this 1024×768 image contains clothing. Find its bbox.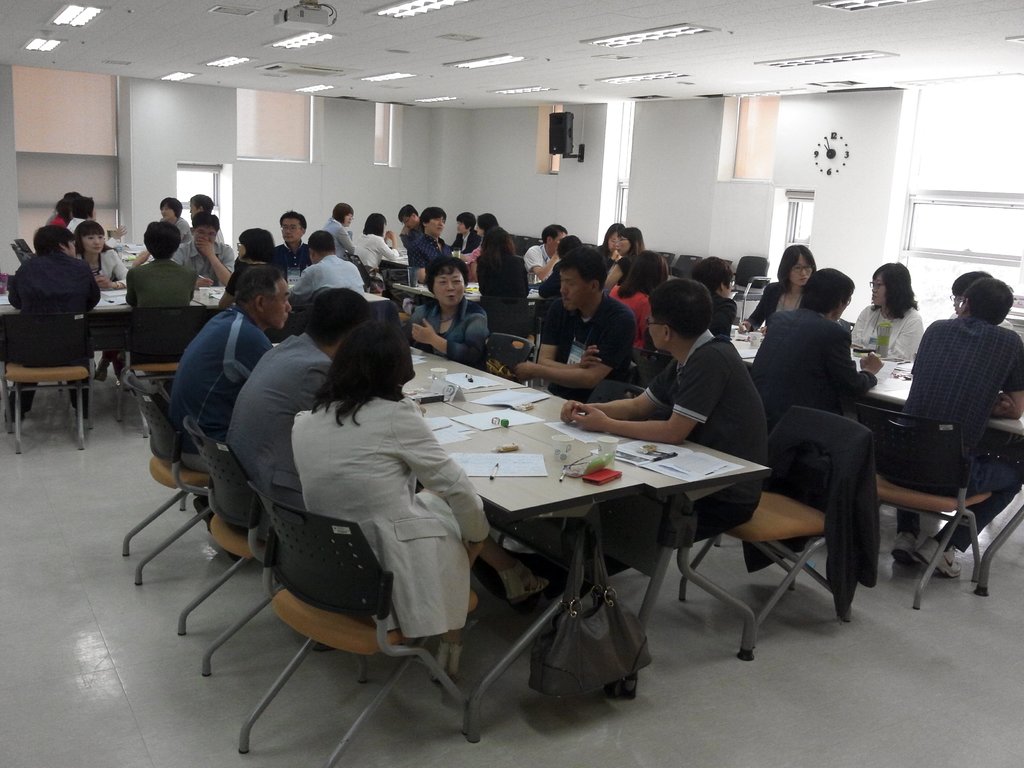
562 321 773 582.
